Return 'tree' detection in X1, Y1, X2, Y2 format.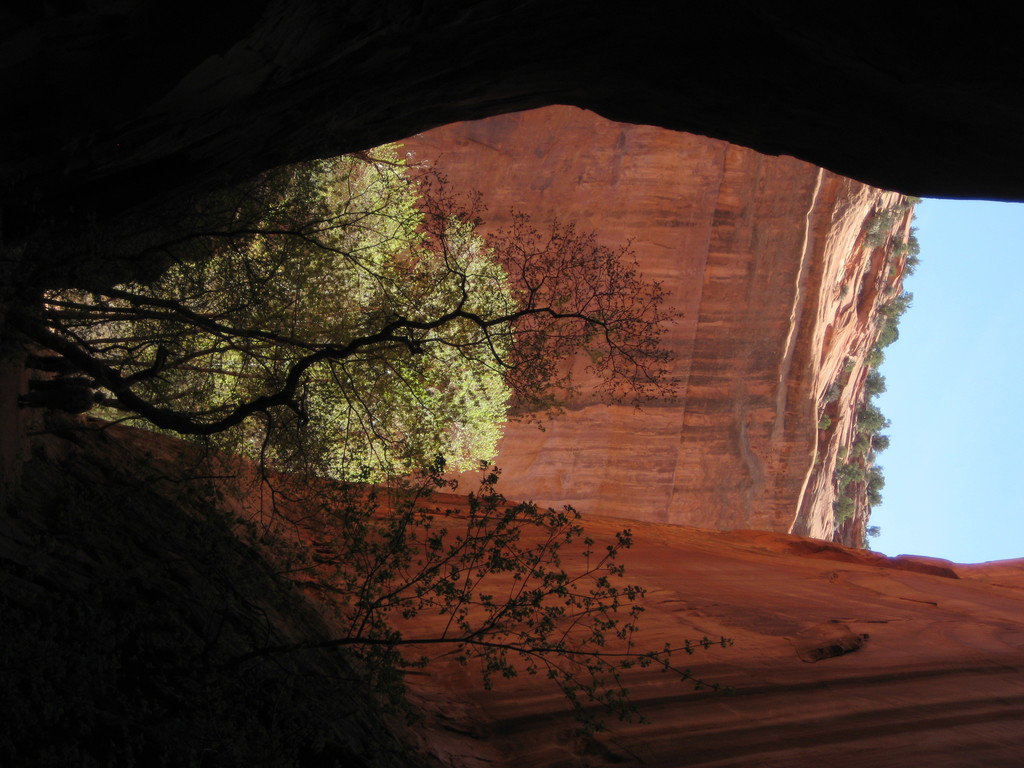
866, 521, 877, 553.
